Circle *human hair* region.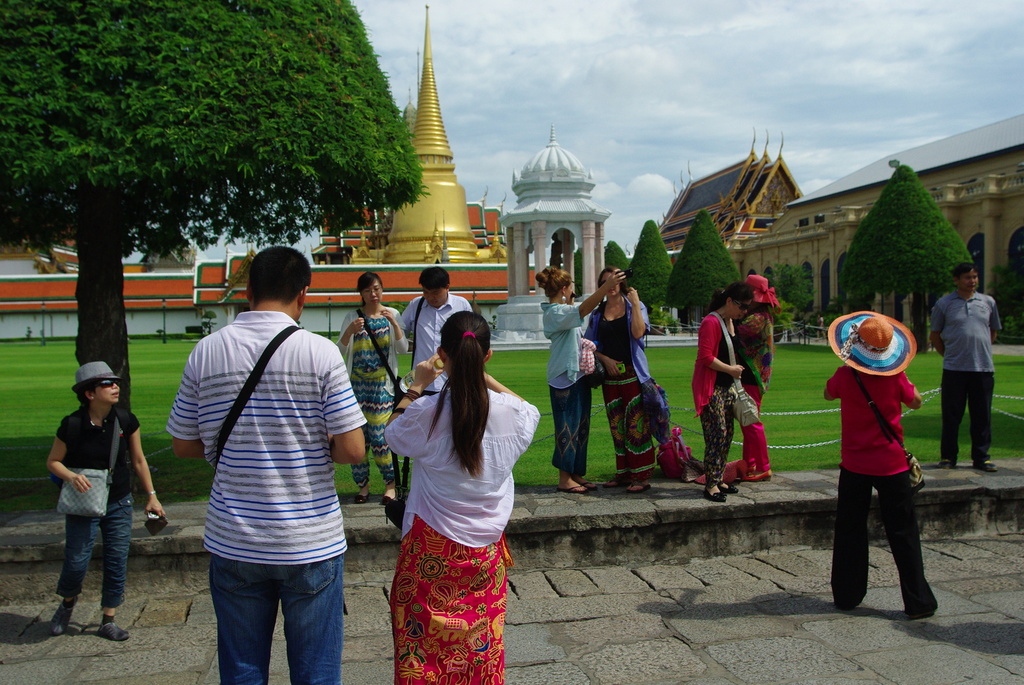
Region: bbox=(425, 308, 493, 473).
